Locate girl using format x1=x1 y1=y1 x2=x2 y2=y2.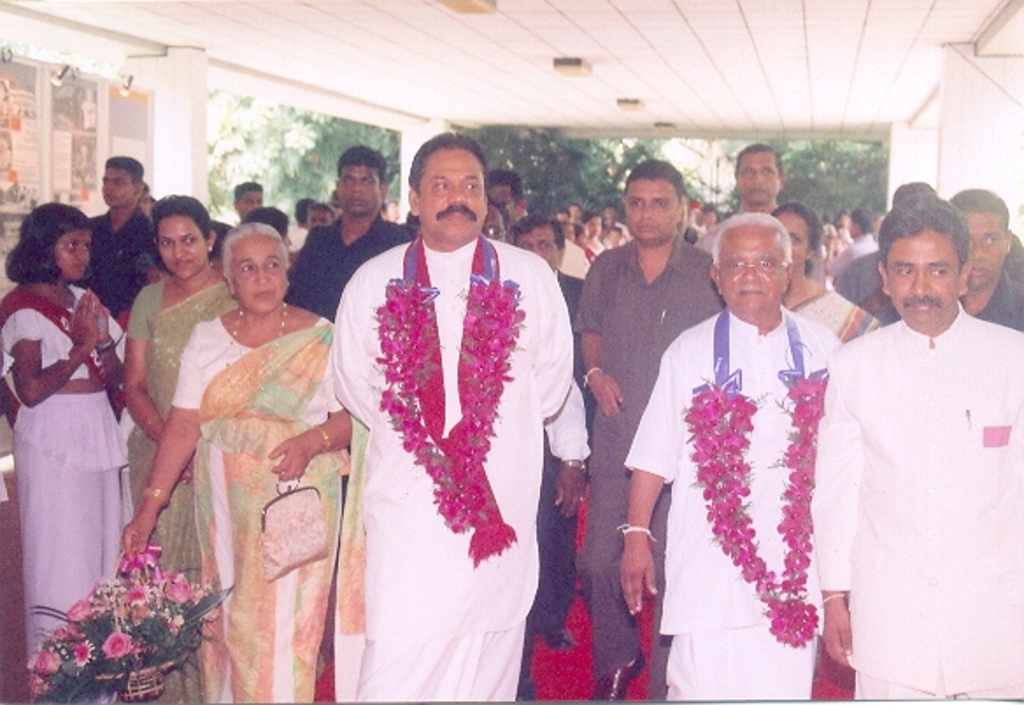
x1=0 y1=198 x2=133 y2=703.
